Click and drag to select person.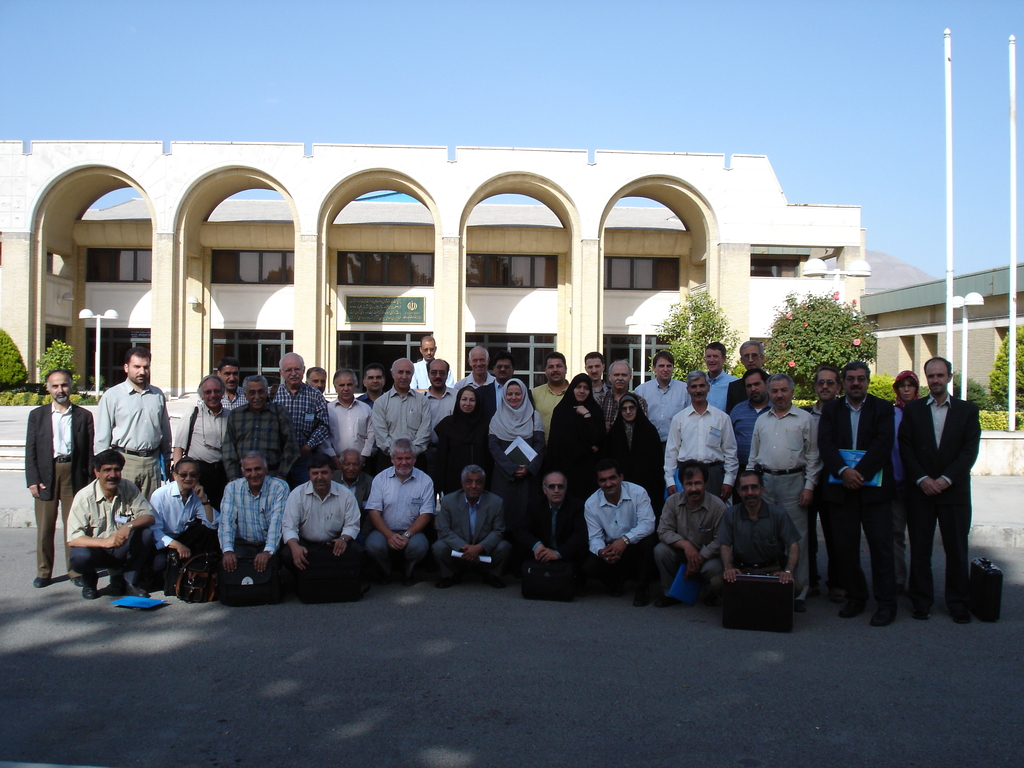
Selection: bbox=(627, 346, 689, 443).
